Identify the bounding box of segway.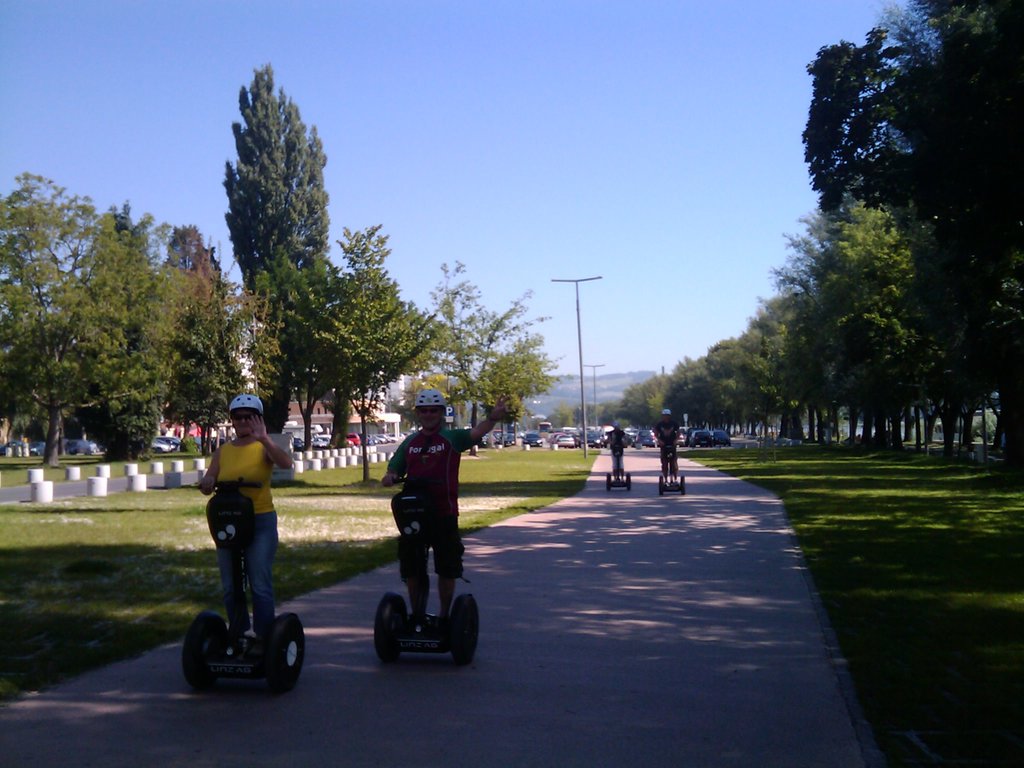
{"left": 604, "top": 468, "right": 636, "bottom": 491}.
